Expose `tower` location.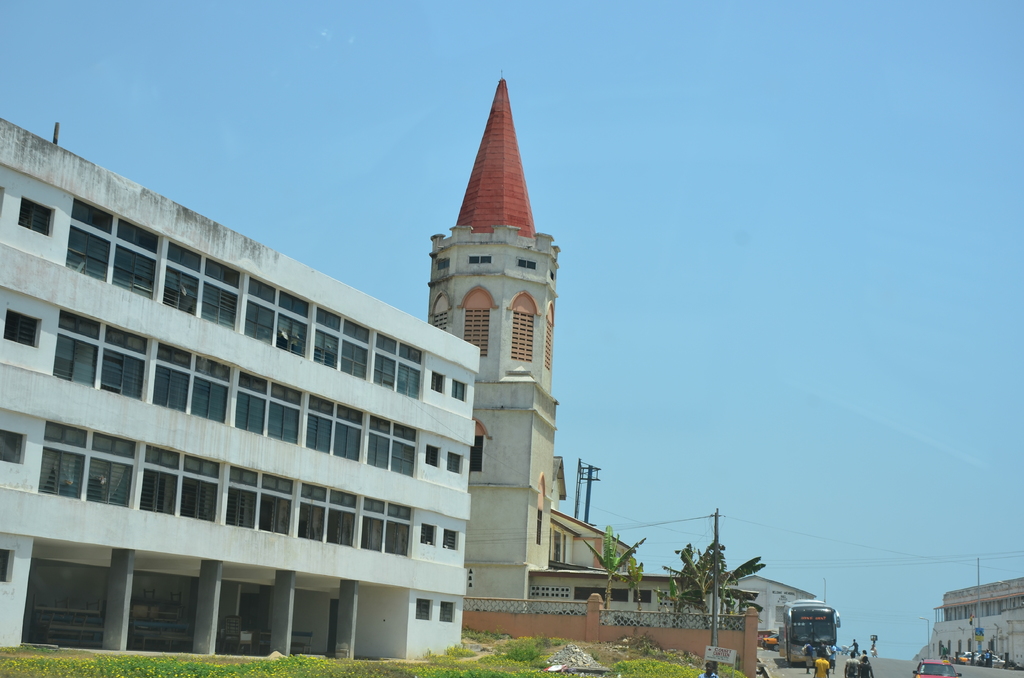
Exposed at {"left": 428, "top": 68, "right": 560, "bottom": 613}.
